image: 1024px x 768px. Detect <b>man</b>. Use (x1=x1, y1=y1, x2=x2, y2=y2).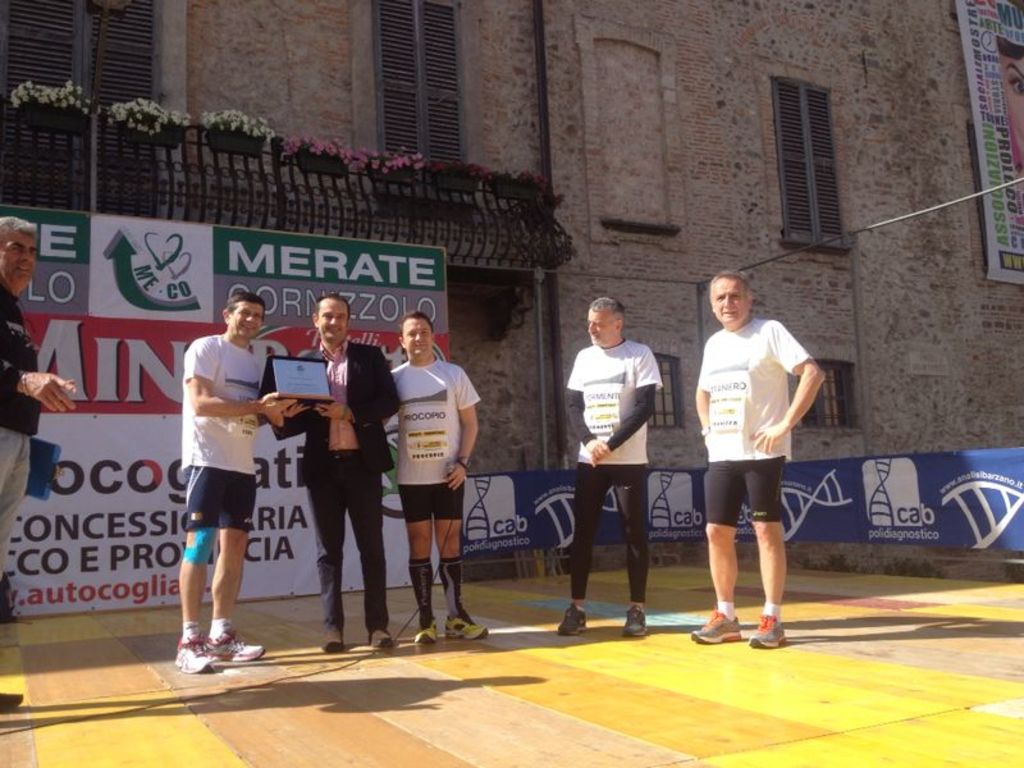
(x1=556, y1=294, x2=663, y2=637).
